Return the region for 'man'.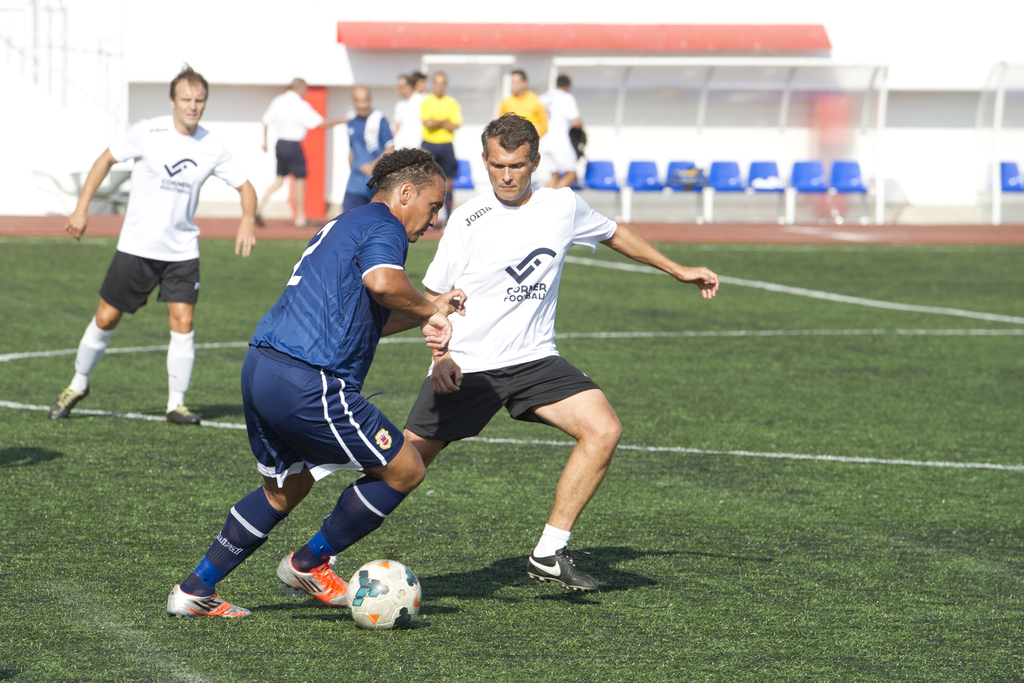
l=166, t=146, r=465, b=616.
